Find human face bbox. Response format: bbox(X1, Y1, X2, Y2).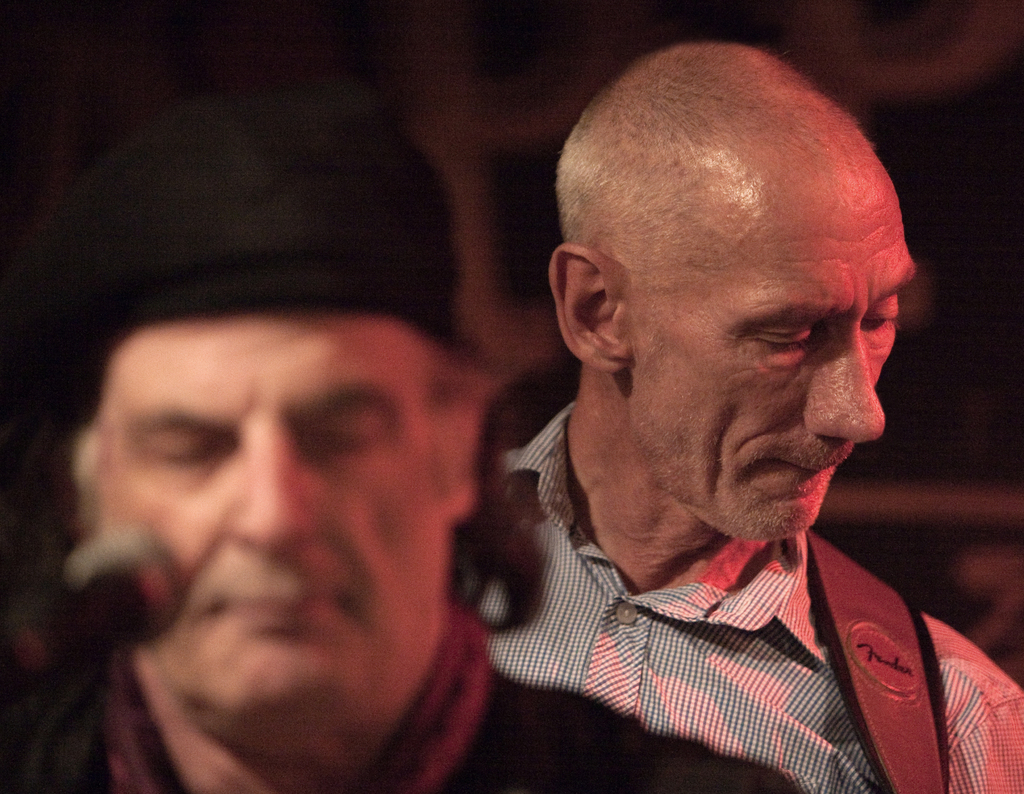
bbox(631, 171, 915, 543).
